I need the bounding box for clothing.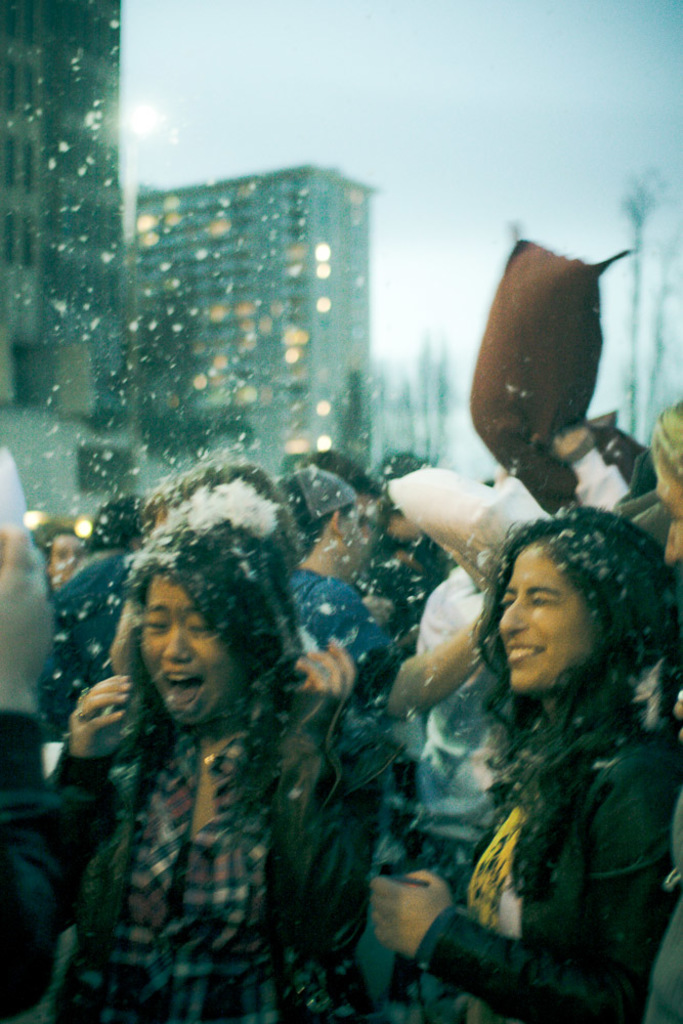
Here it is: 49:675:386:1023.
